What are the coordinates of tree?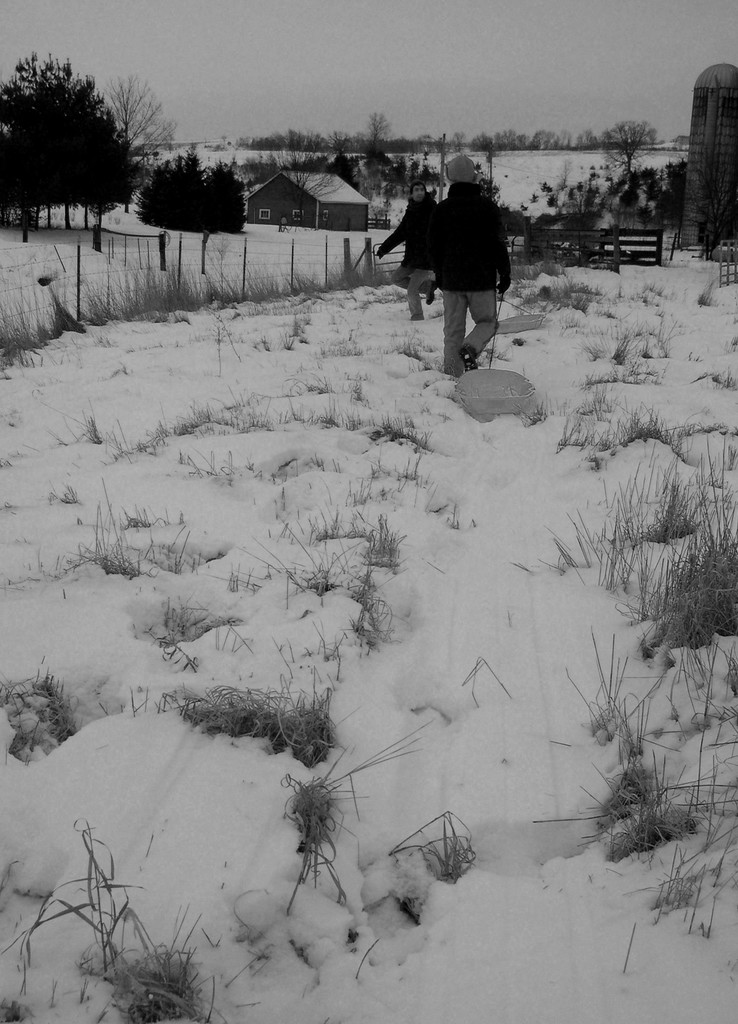
358/115/401/159.
